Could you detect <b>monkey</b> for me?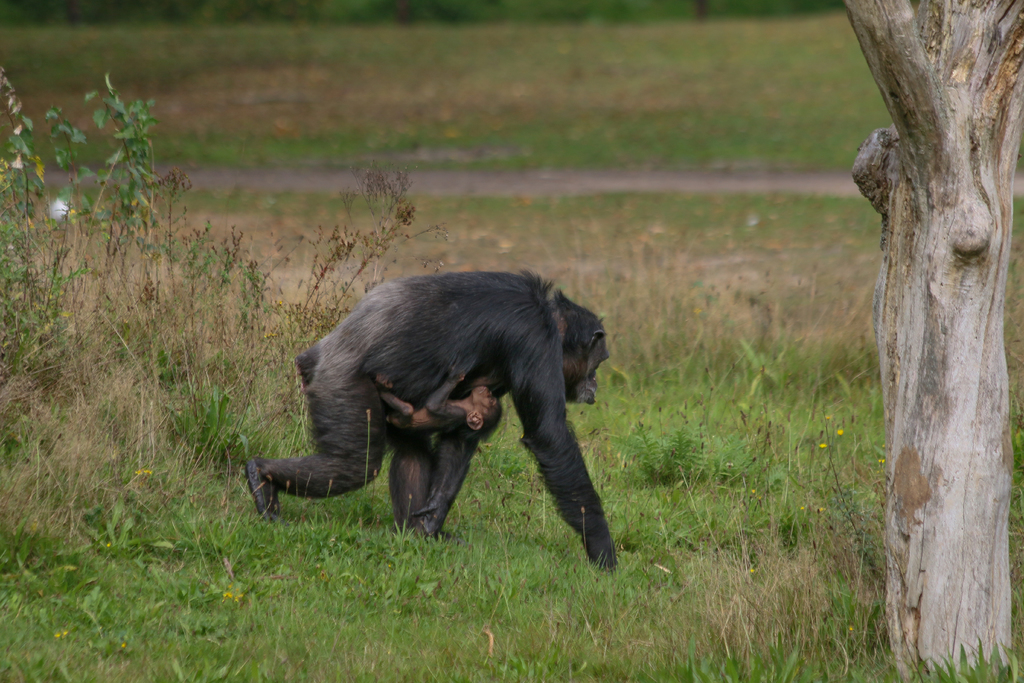
Detection result: locate(244, 267, 621, 568).
